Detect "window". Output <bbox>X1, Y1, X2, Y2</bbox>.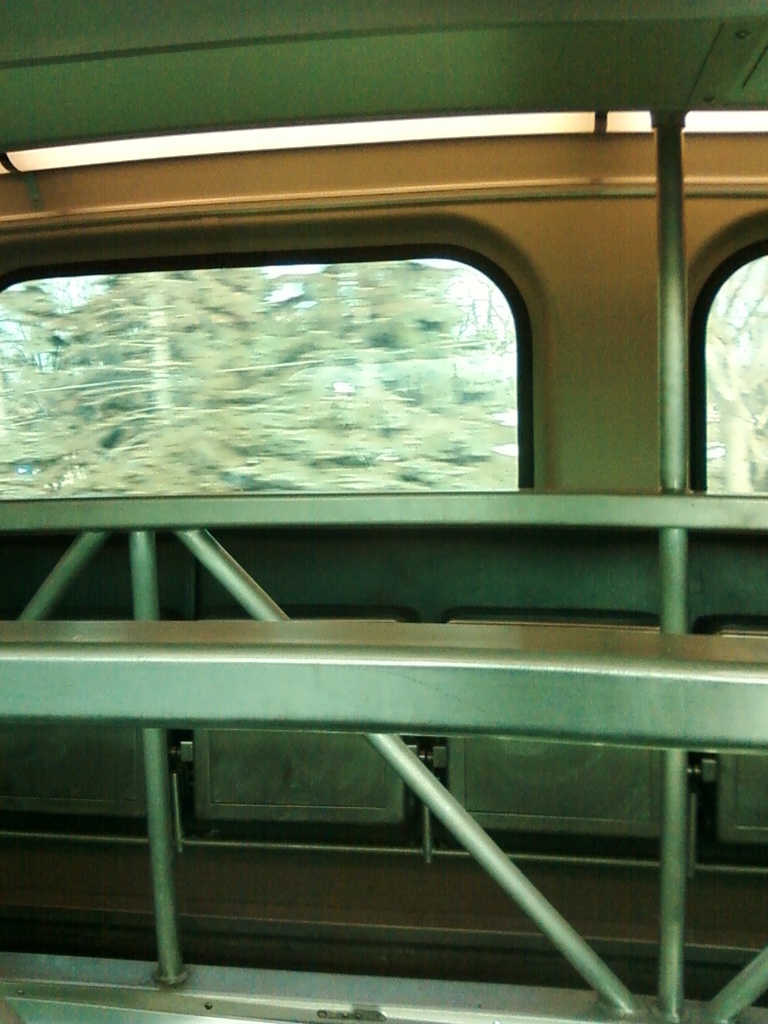
<bbox>697, 244, 767, 499</bbox>.
